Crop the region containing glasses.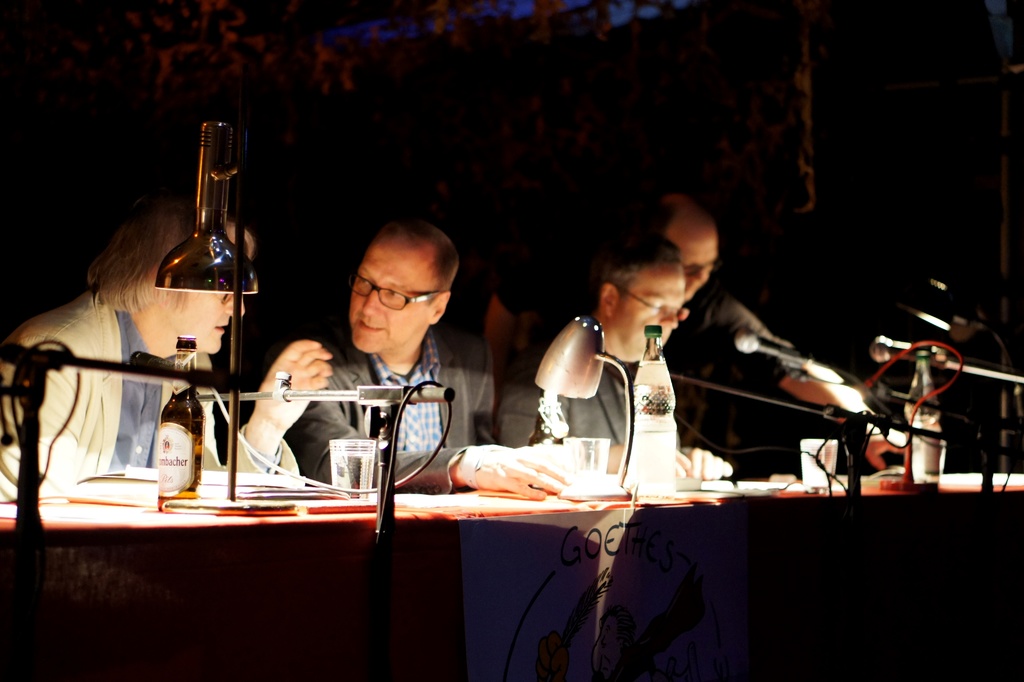
Crop region: BBox(617, 283, 694, 322).
